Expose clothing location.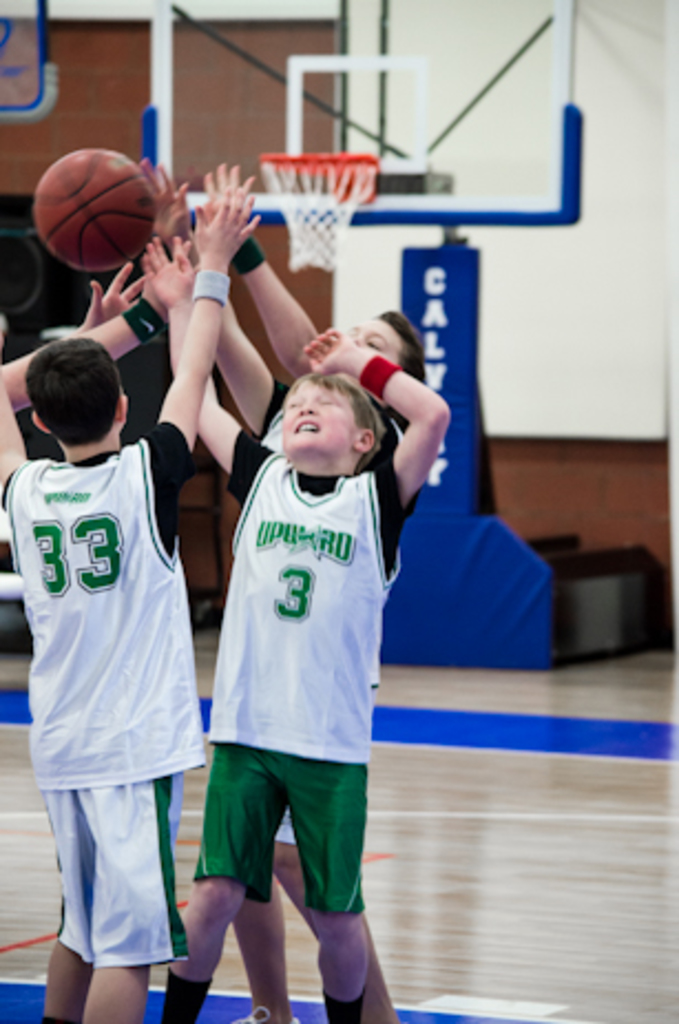
Exposed at <bbox>29, 420, 226, 973</bbox>.
